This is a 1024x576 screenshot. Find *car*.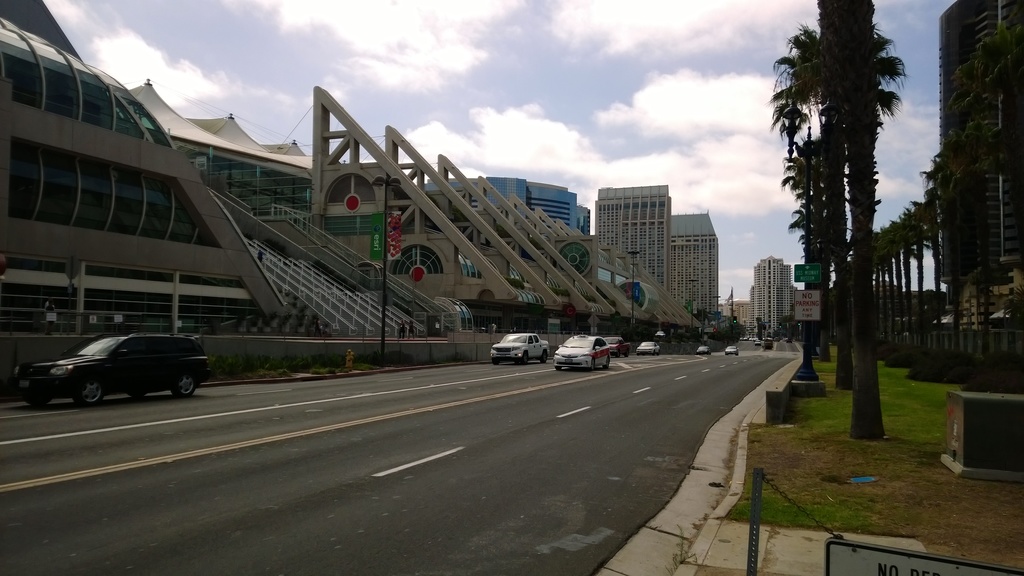
Bounding box: 554/333/610/369.
